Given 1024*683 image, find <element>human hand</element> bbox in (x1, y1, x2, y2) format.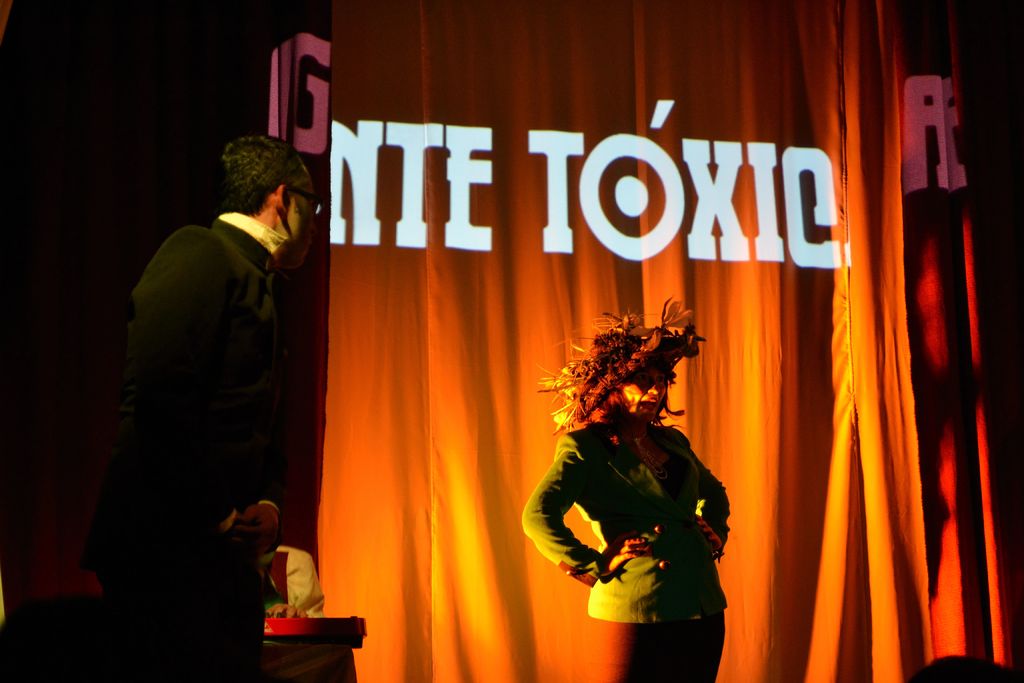
(696, 514, 723, 559).
